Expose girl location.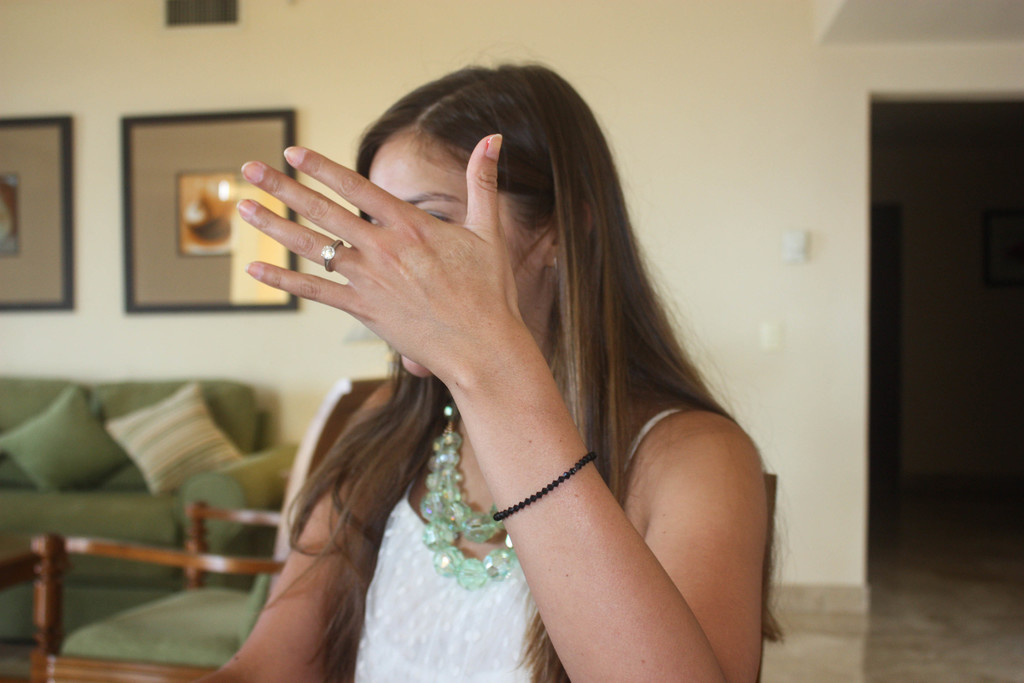
Exposed at [left=191, top=50, right=794, bottom=682].
